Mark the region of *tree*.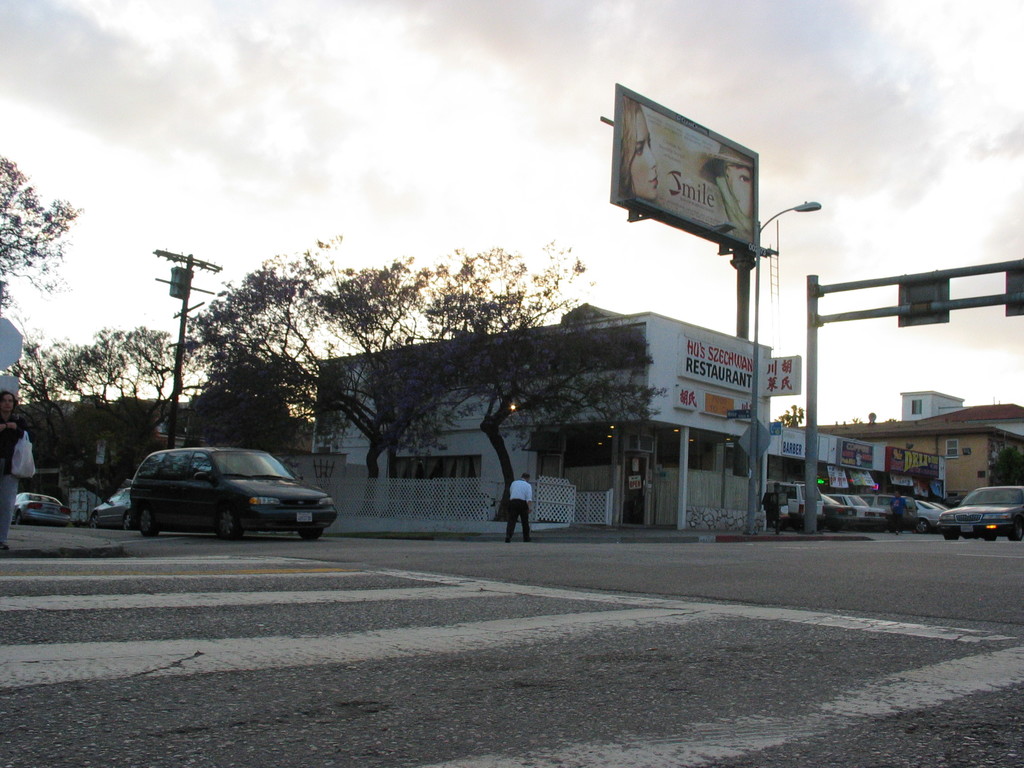
Region: 0 145 90 331.
